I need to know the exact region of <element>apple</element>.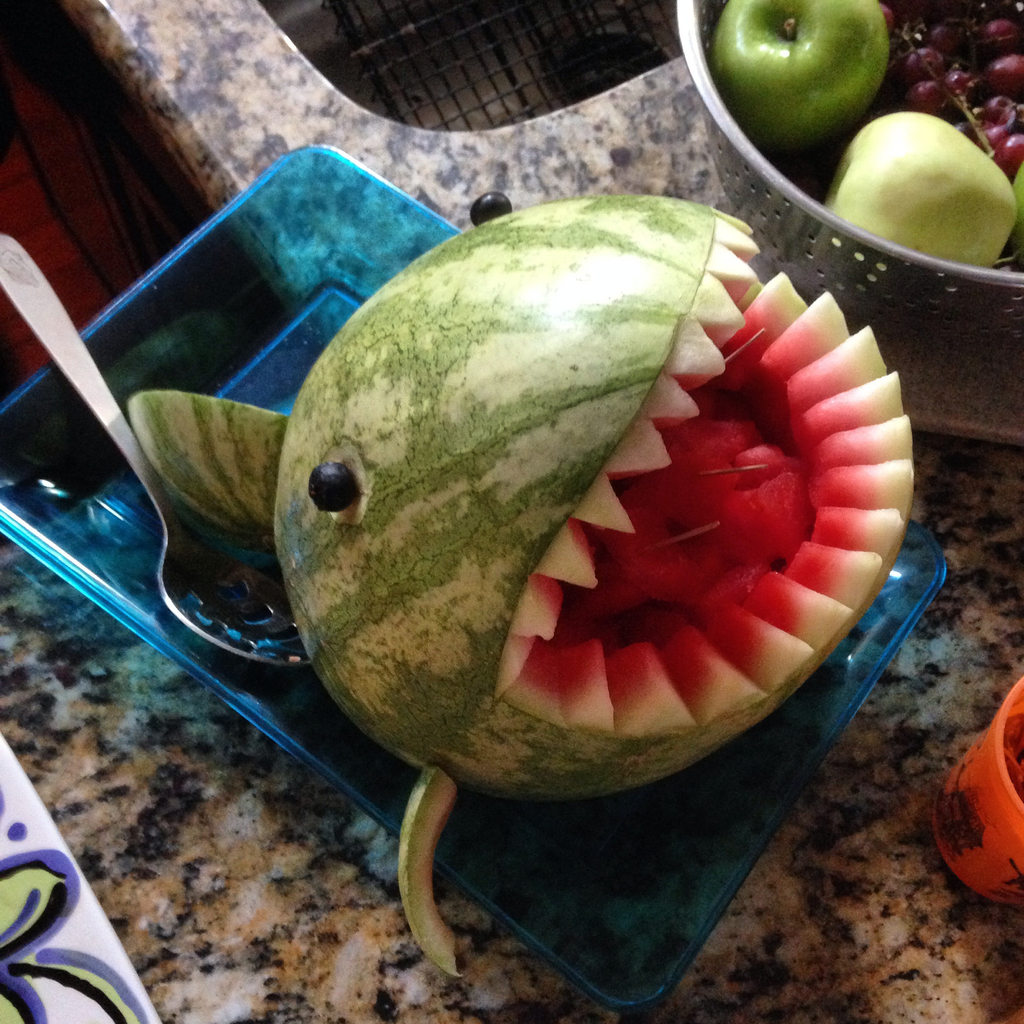
Region: 813,104,1023,273.
